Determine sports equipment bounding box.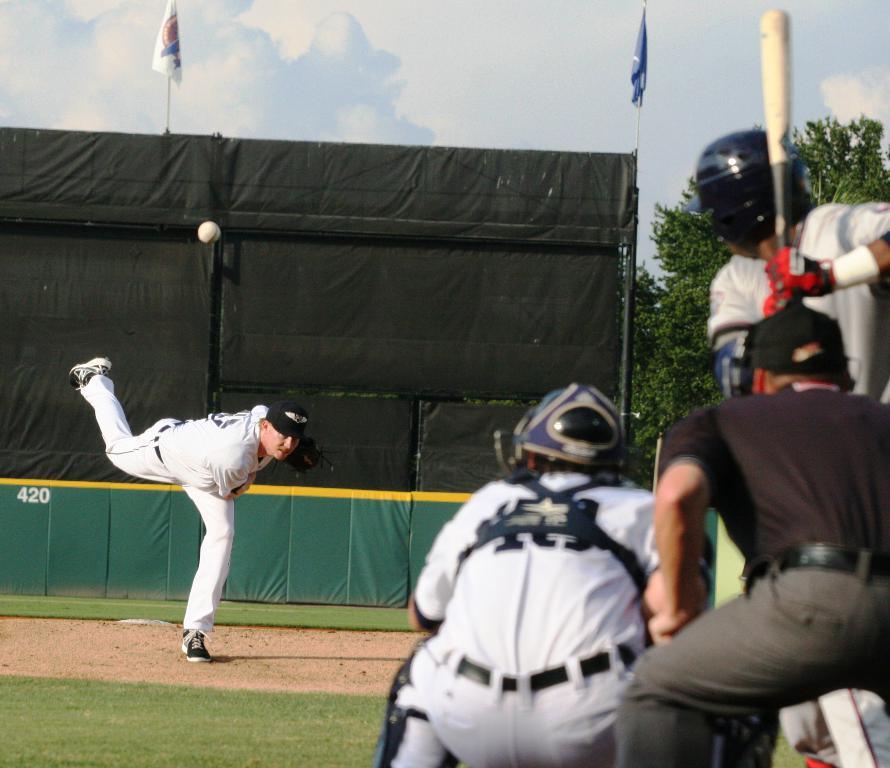
Determined: l=512, t=386, r=621, b=468.
